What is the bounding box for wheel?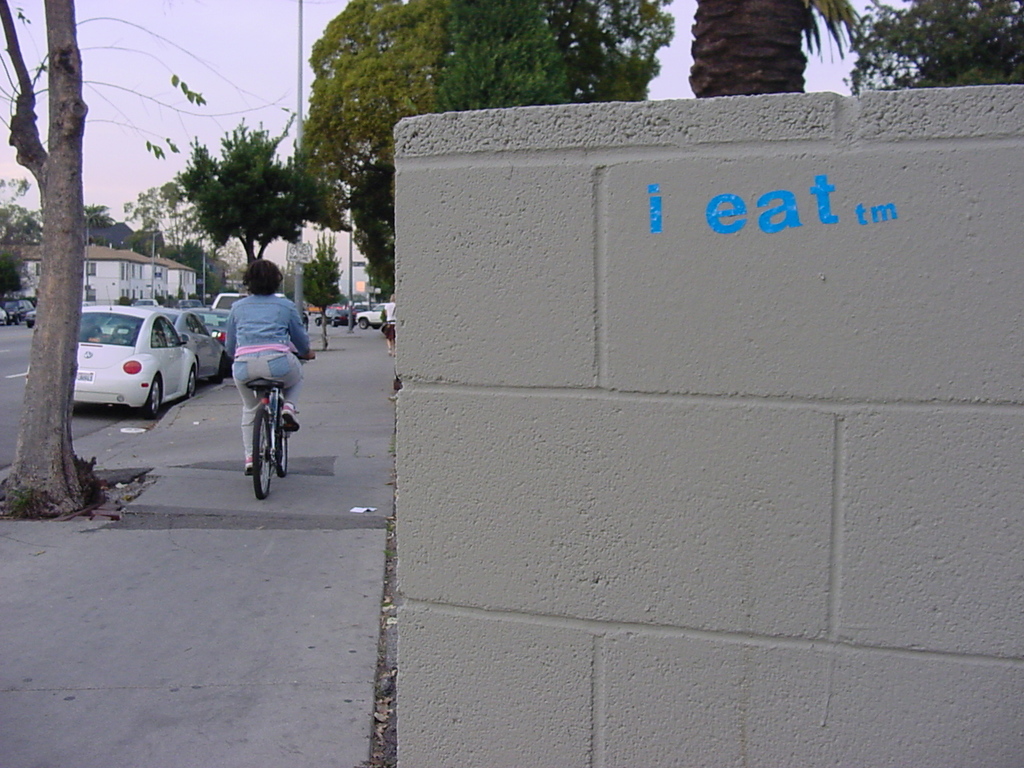
crop(355, 315, 369, 330).
